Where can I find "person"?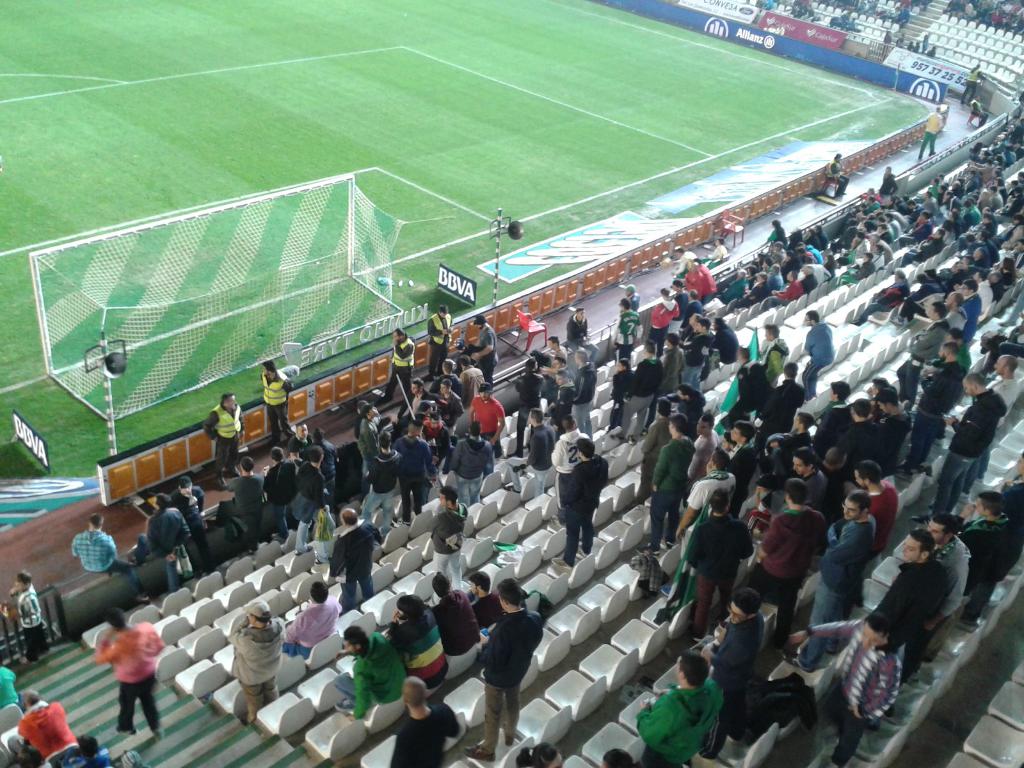
You can find it at left=92, top=607, right=166, bottom=740.
